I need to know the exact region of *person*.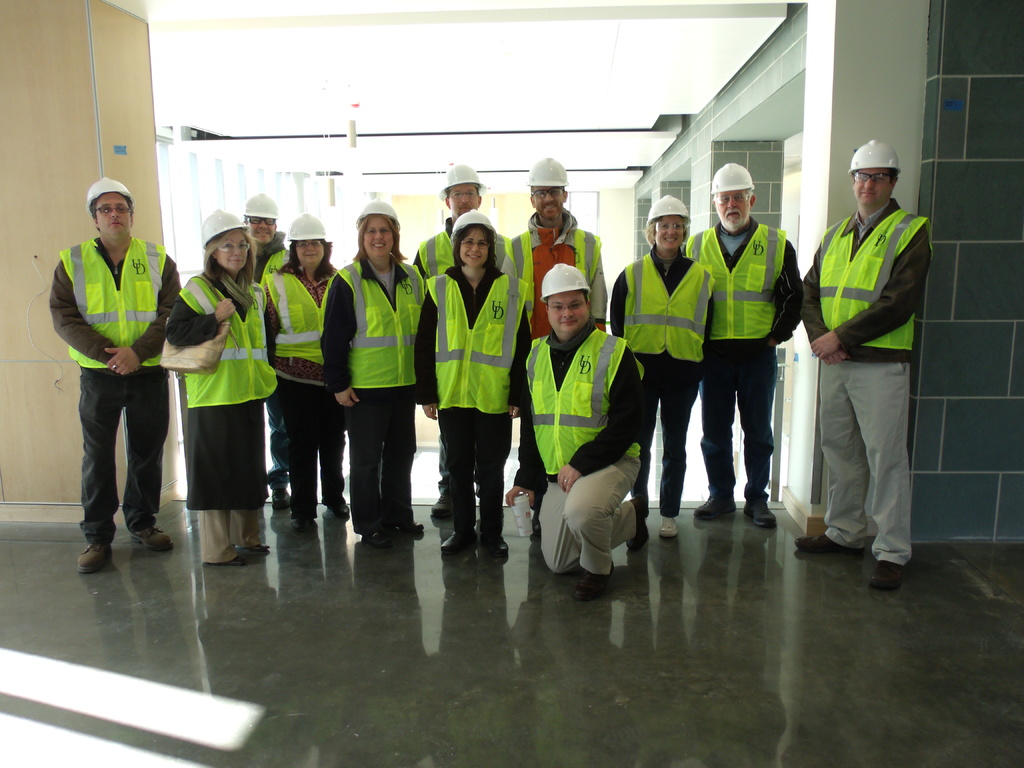
Region: left=524, top=258, right=630, bottom=616.
